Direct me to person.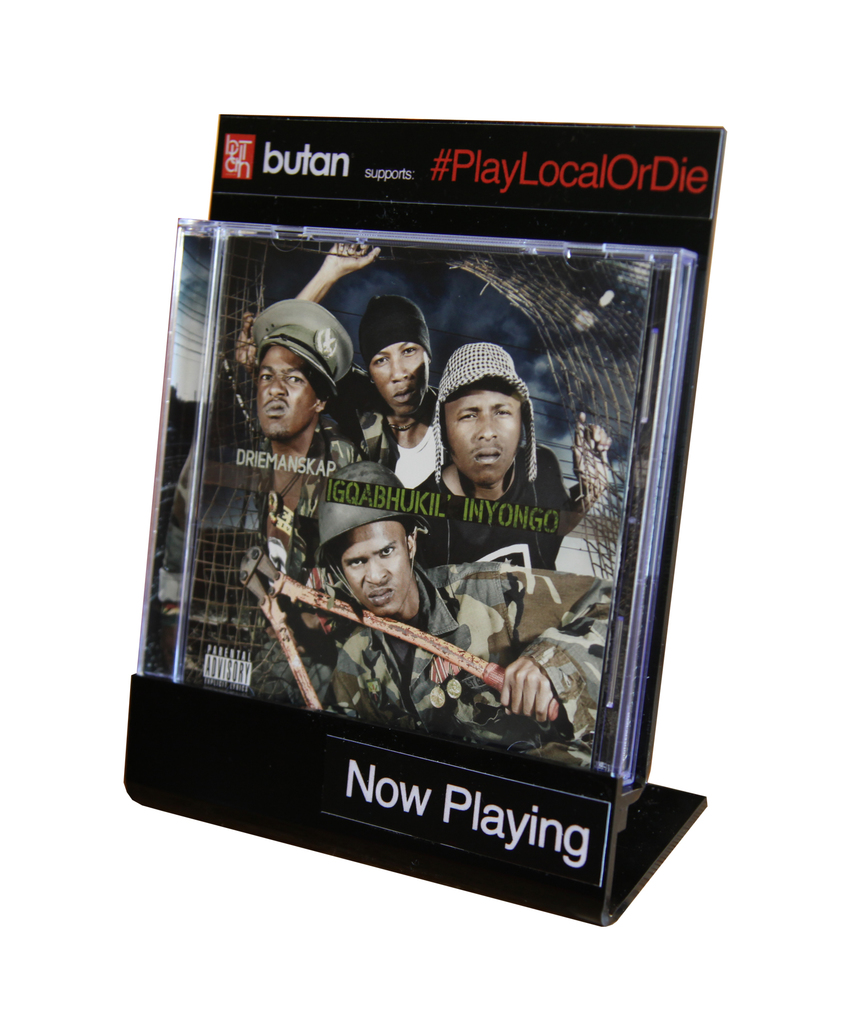
Direction: bbox=[412, 339, 612, 575].
